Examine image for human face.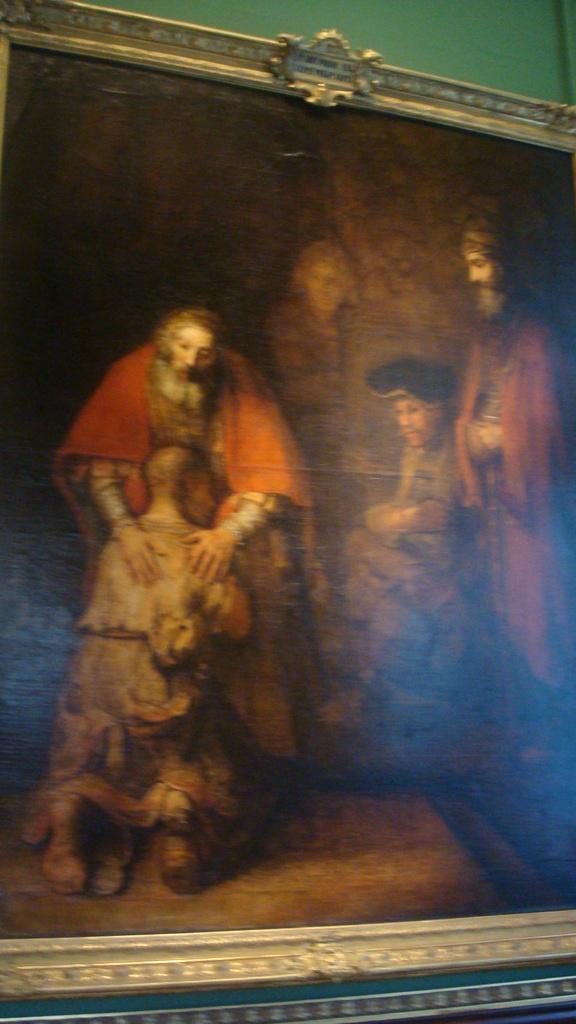
Examination result: bbox(166, 319, 220, 378).
